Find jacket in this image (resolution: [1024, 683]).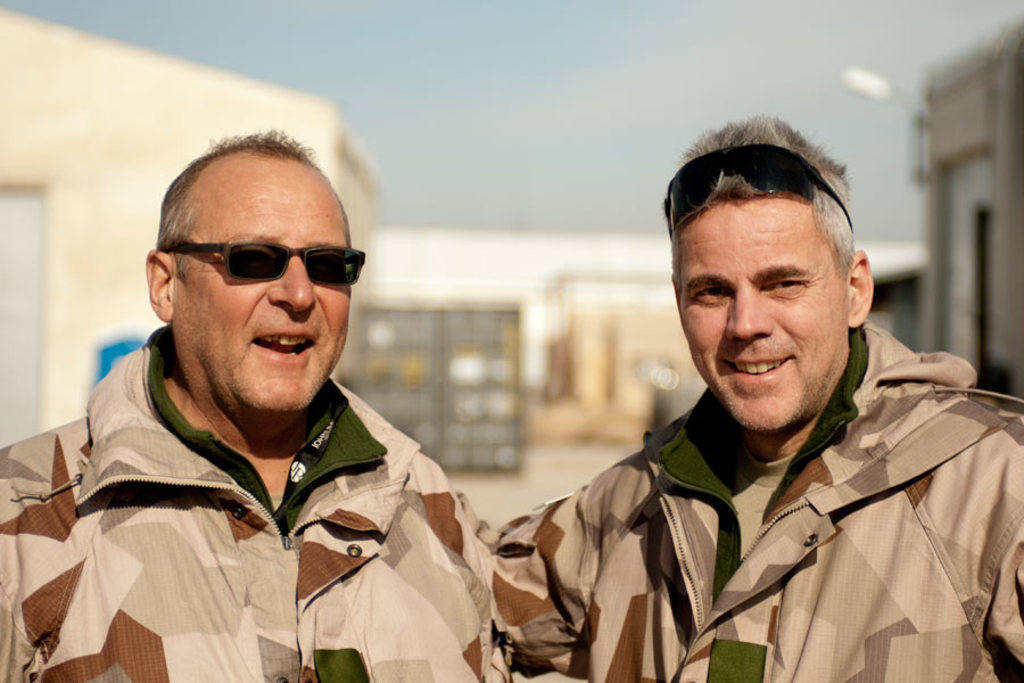
[465, 302, 1023, 682].
